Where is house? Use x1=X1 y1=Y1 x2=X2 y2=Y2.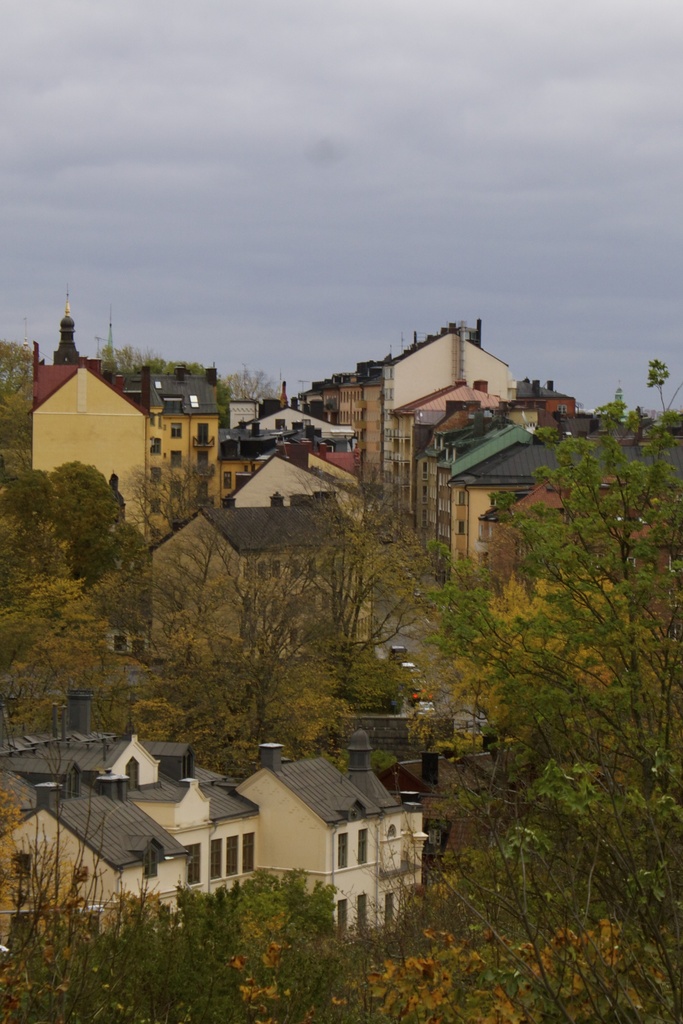
x1=138 y1=745 x2=205 y2=783.
